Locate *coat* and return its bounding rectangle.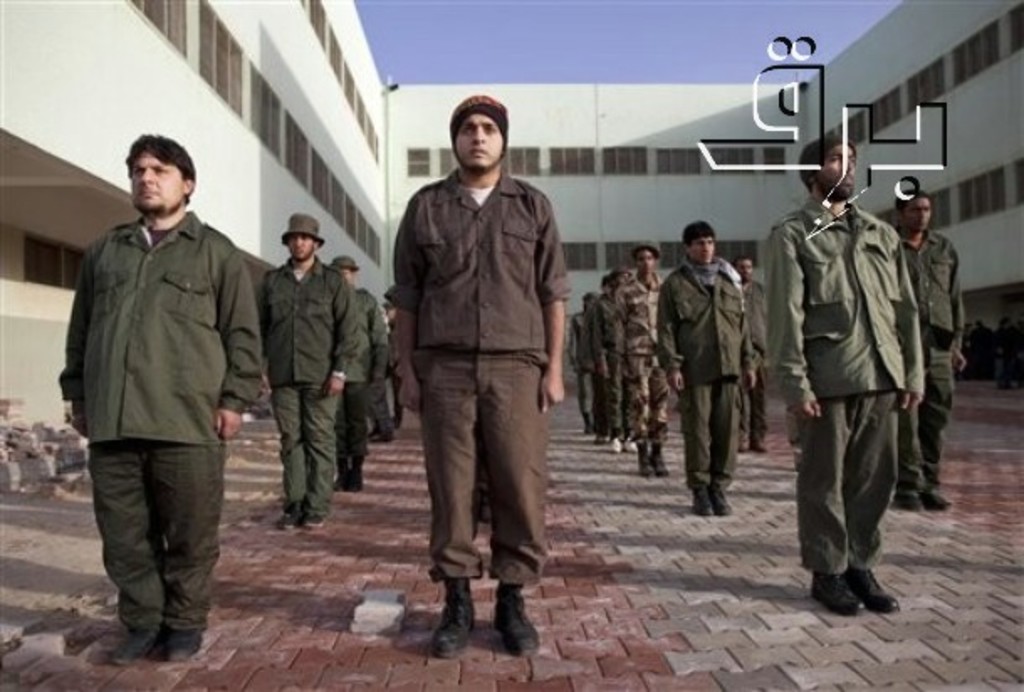
x1=614 y1=272 x2=673 y2=364.
